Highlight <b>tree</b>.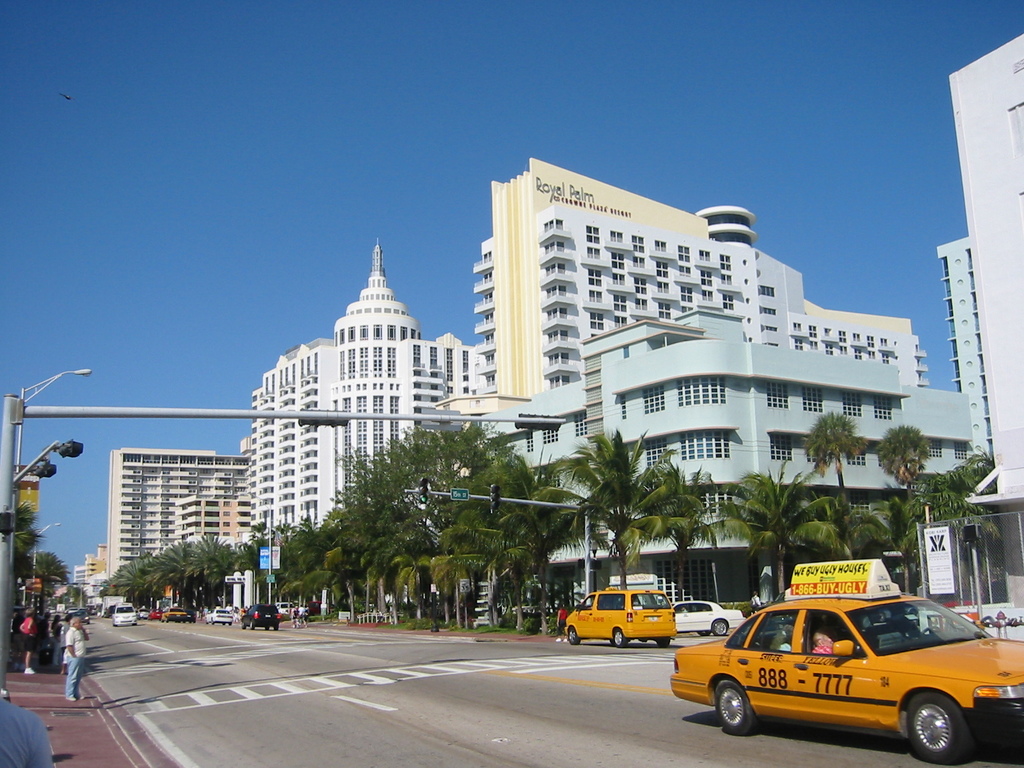
Highlighted region: detection(803, 414, 862, 491).
